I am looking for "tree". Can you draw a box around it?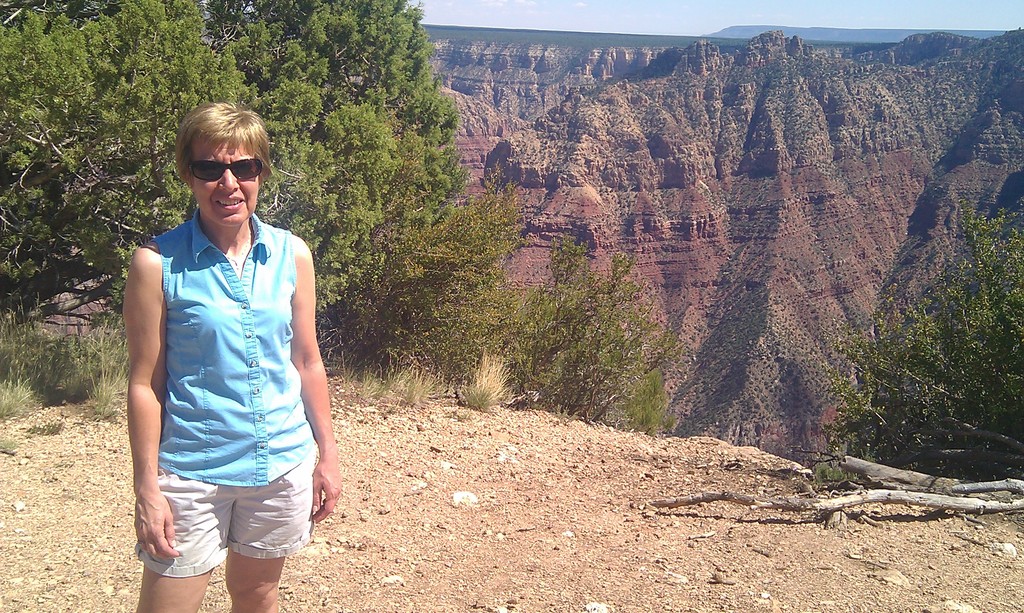
Sure, the bounding box is (left=868, top=141, right=1009, bottom=458).
